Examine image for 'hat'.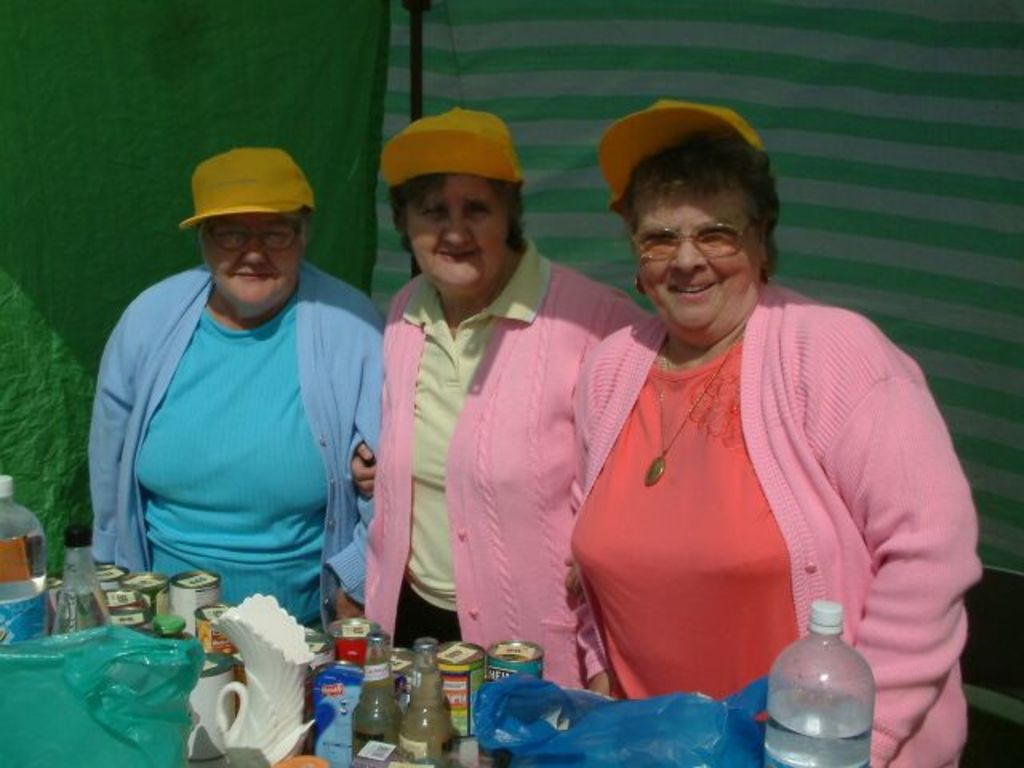
Examination result: pyautogui.locateOnScreen(176, 147, 312, 240).
